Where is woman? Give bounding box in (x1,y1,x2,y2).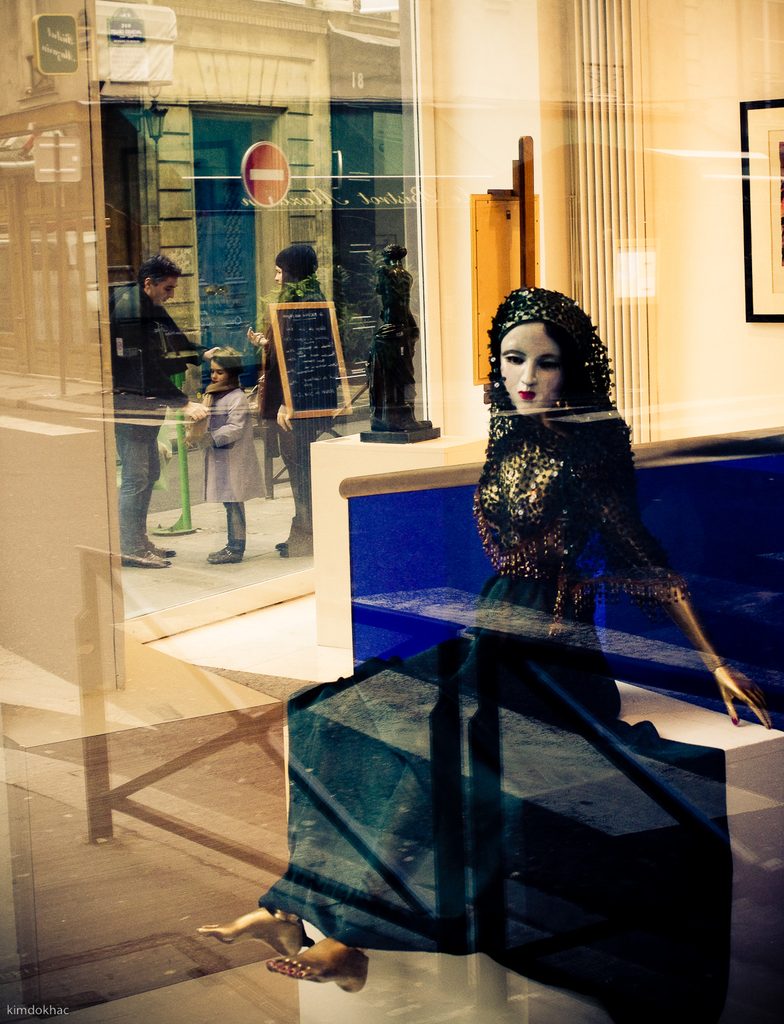
(194,288,766,997).
